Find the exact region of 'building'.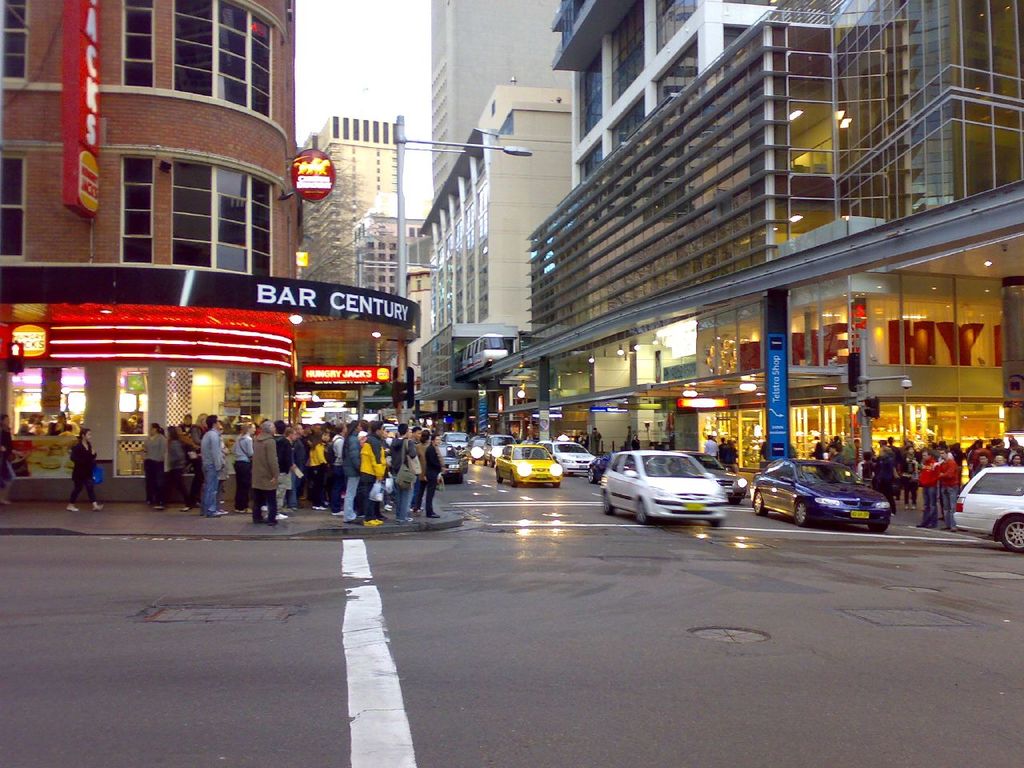
Exact region: l=300, t=118, r=398, b=284.
